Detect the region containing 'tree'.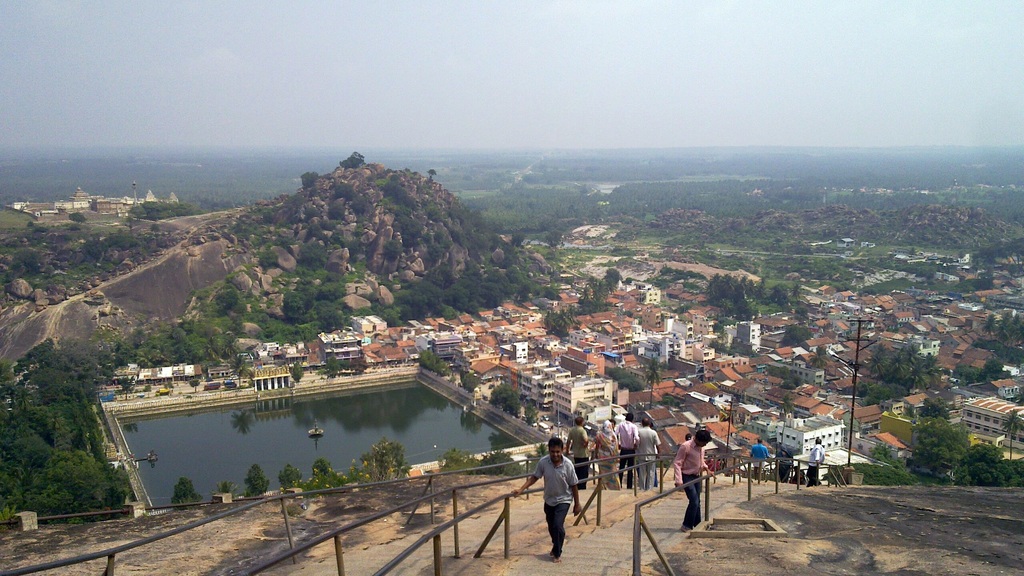
box(227, 353, 257, 388).
